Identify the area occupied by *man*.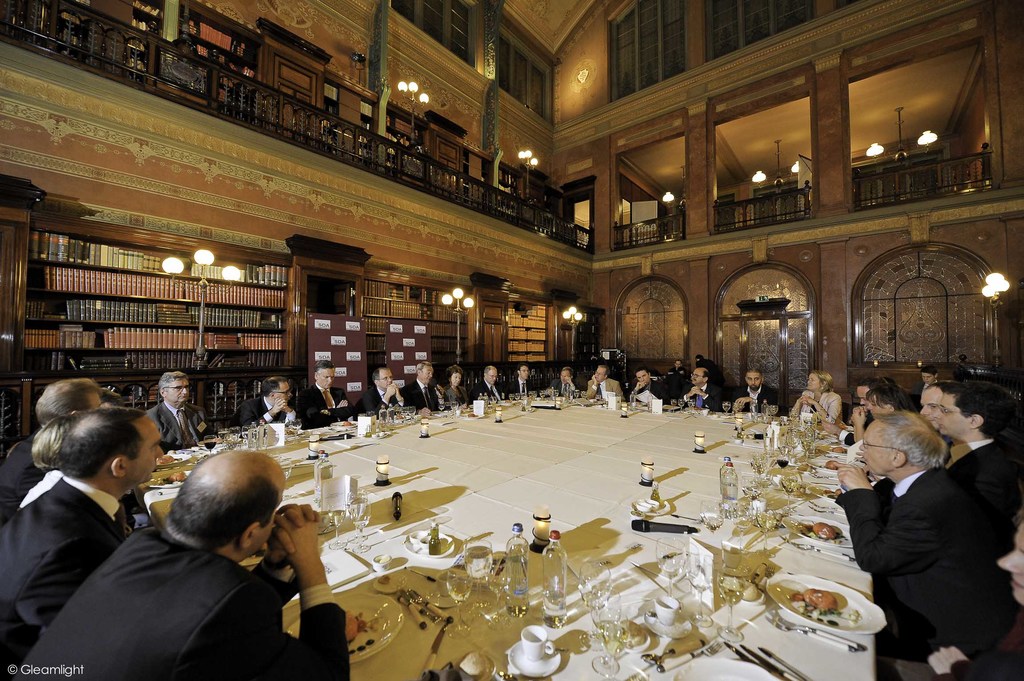
Area: BBox(551, 361, 582, 394).
